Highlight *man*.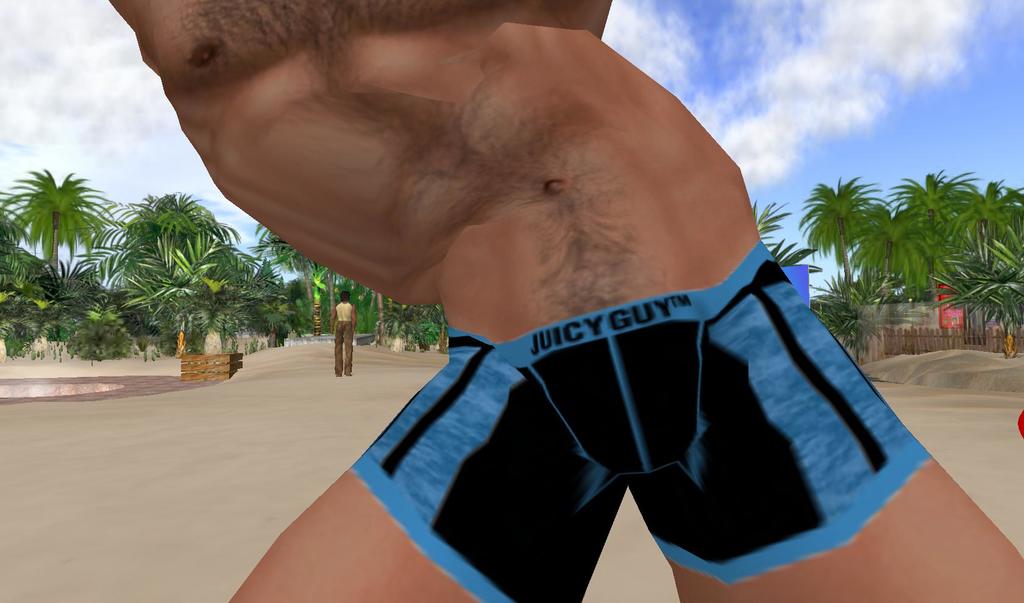
Highlighted region: box(106, 0, 1023, 602).
